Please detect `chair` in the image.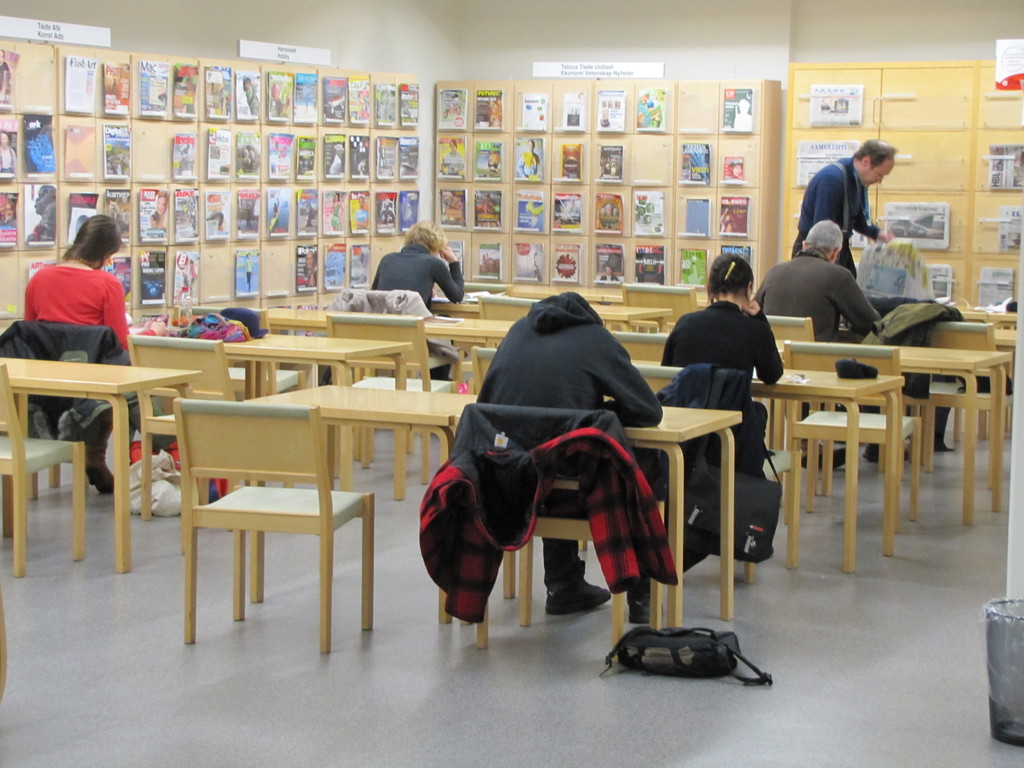
bbox=[472, 347, 503, 396].
